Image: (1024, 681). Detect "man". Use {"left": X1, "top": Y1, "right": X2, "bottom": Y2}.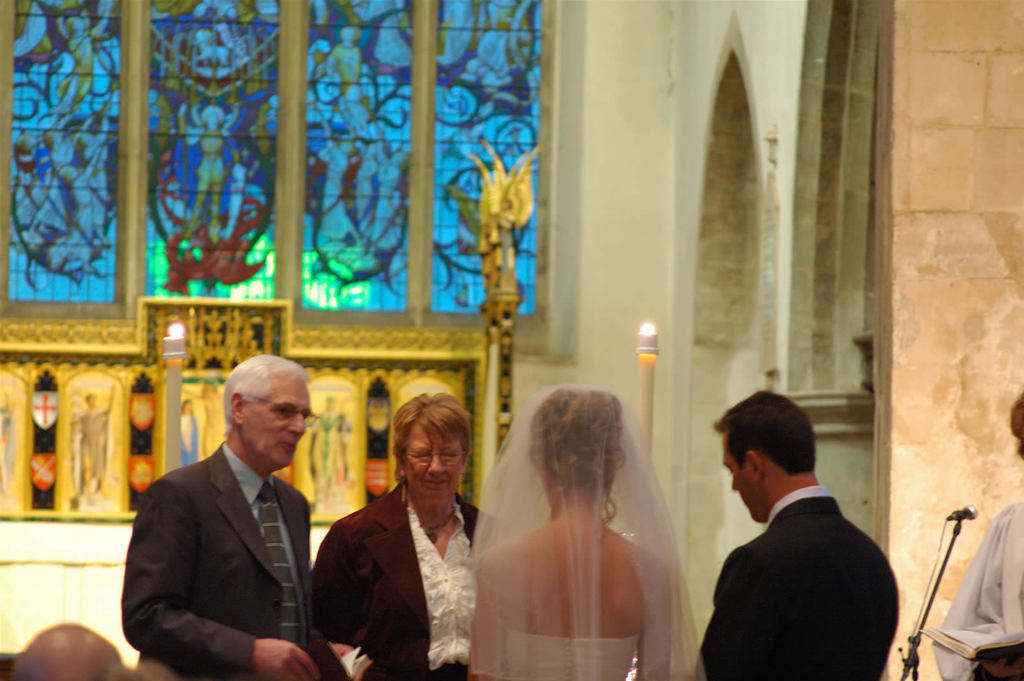
{"left": 685, "top": 401, "right": 915, "bottom": 680}.
